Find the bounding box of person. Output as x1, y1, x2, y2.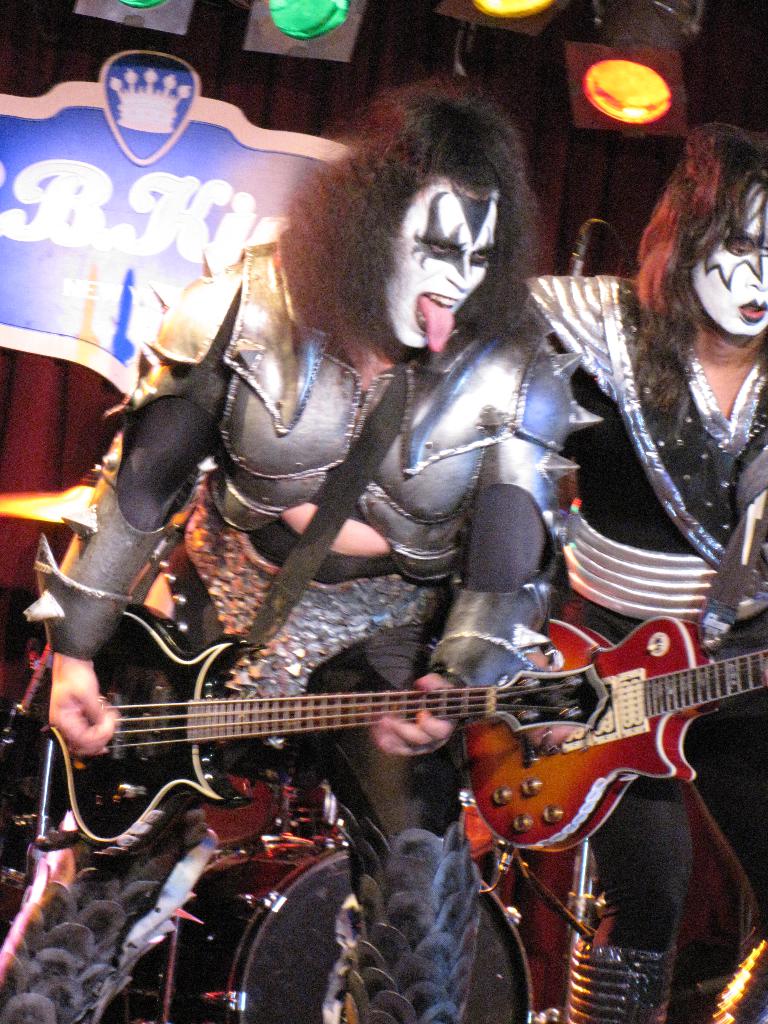
487, 92, 767, 1023.
